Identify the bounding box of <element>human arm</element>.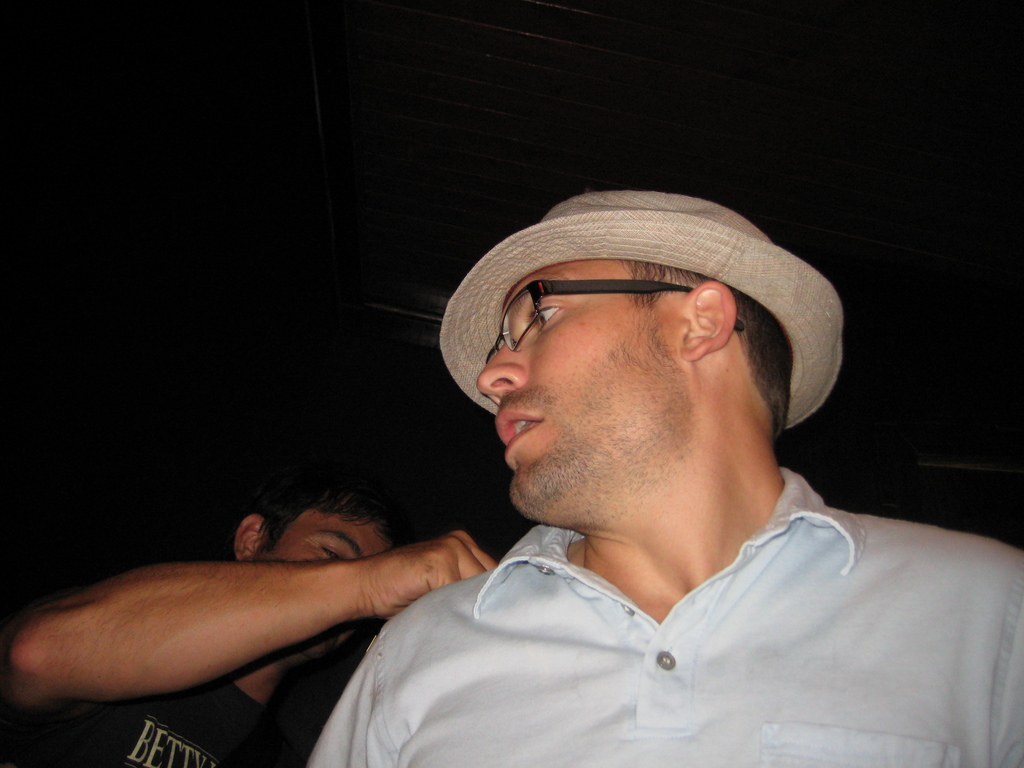
locate(979, 553, 1023, 767).
